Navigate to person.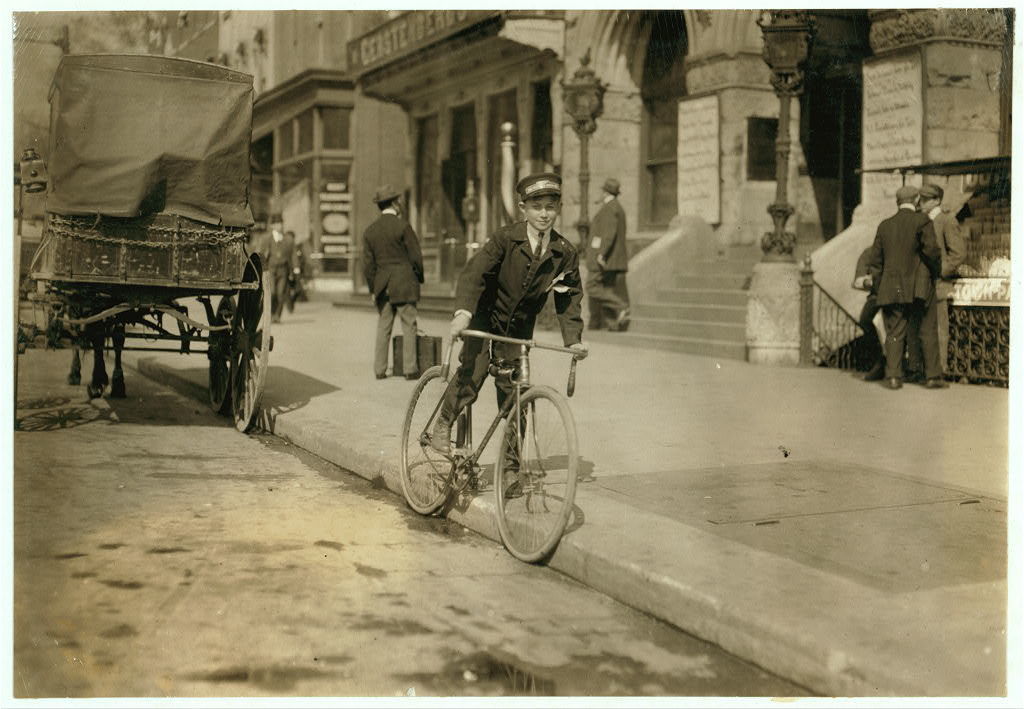
Navigation target: 423,168,592,508.
